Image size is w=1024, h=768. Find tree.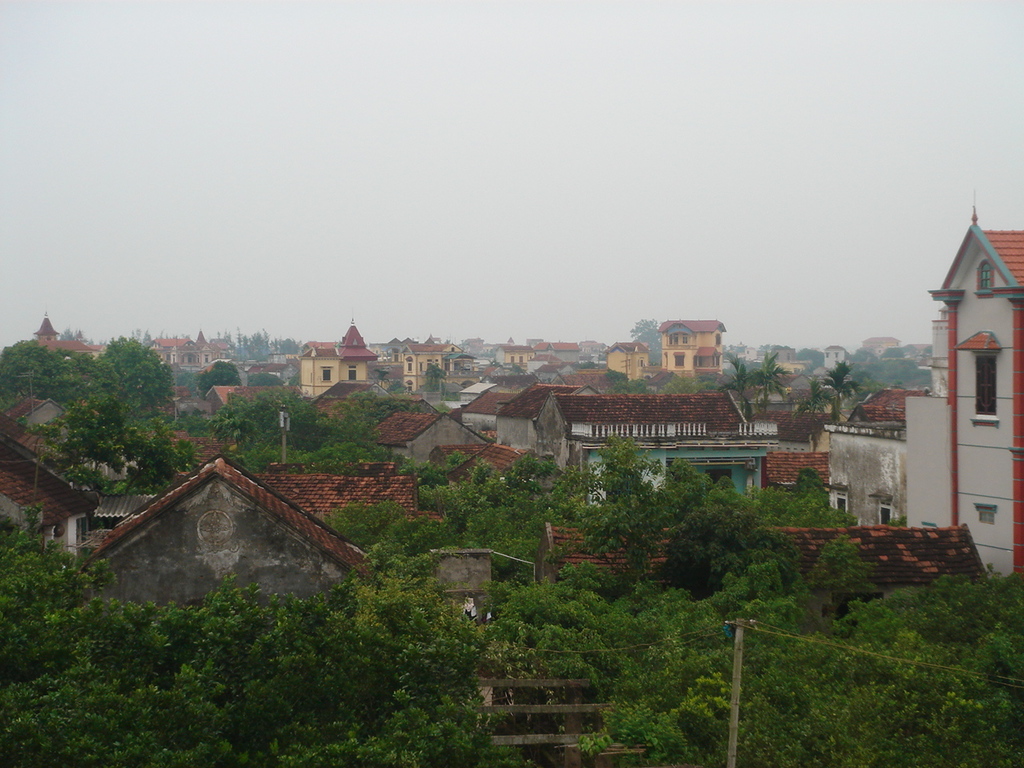
select_region(830, 355, 849, 421).
